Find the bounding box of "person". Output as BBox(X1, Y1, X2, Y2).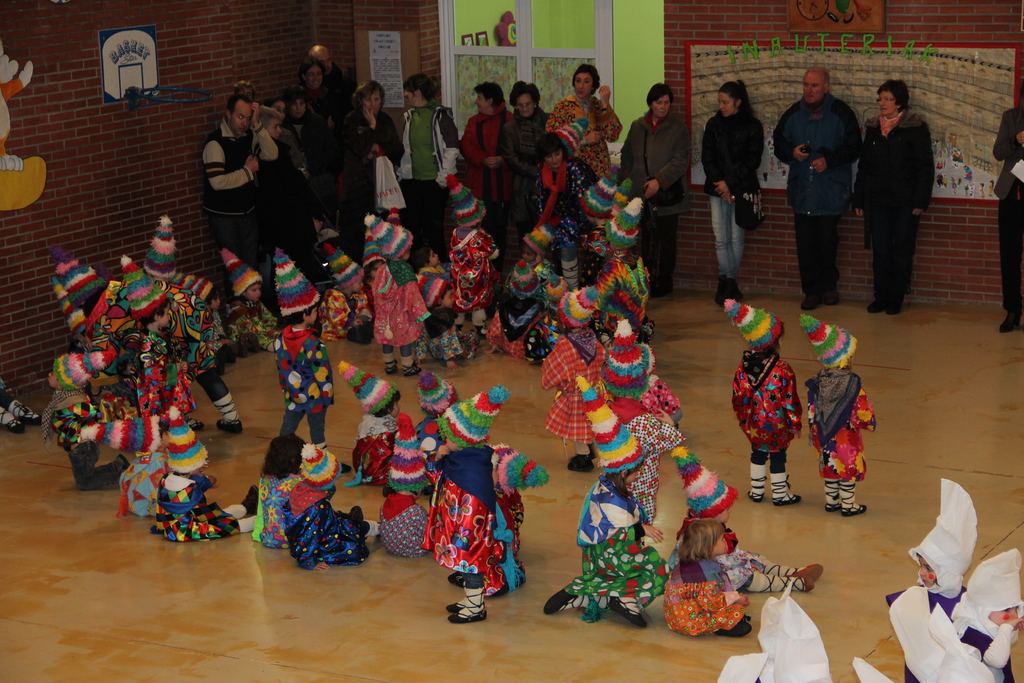
BBox(502, 81, 557, 242).
